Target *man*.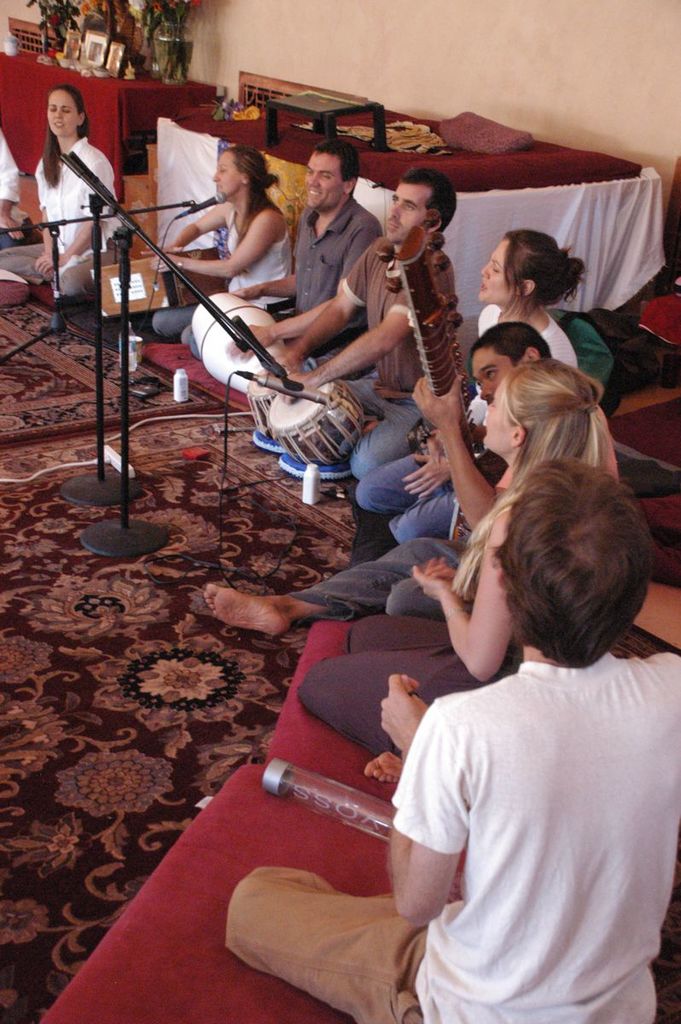
Target region: 200,321,625,643.
